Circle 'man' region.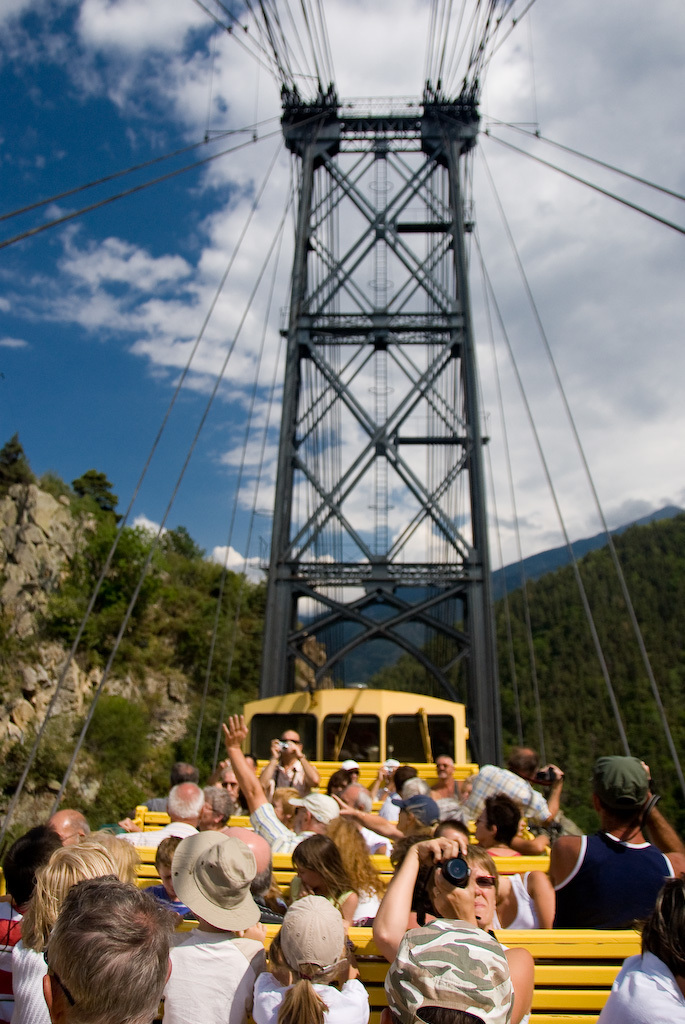
Region: (381, 918, 514, 1023).
